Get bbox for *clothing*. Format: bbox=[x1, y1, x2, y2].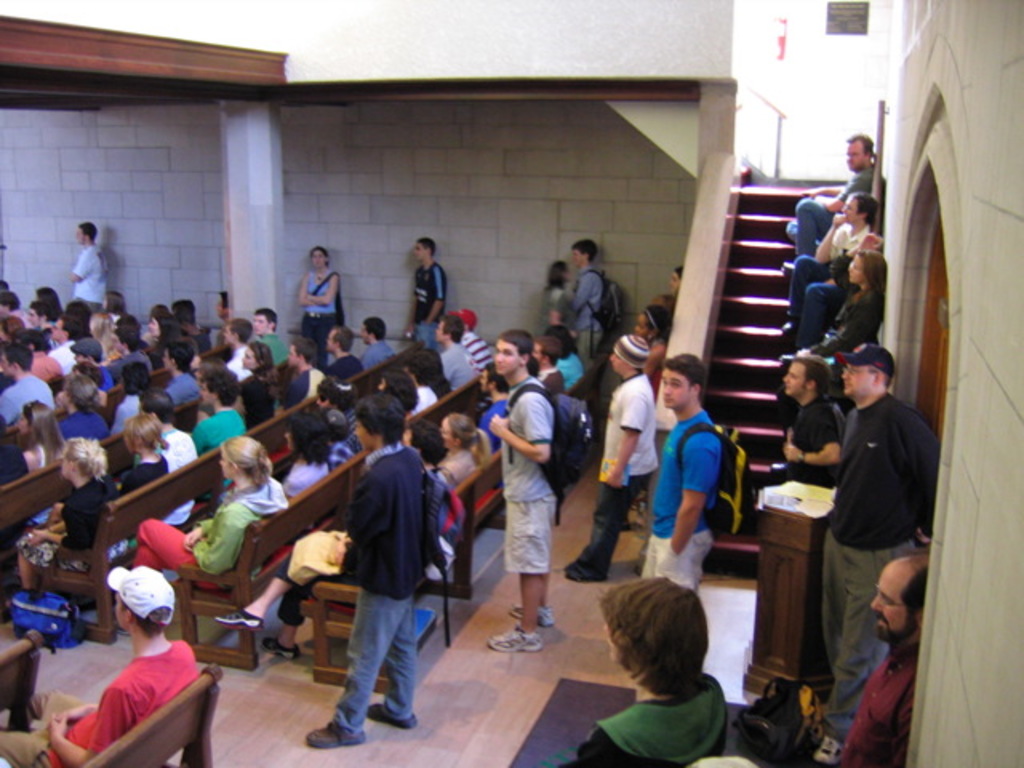
bbox=[638, 411, 725, 592].
